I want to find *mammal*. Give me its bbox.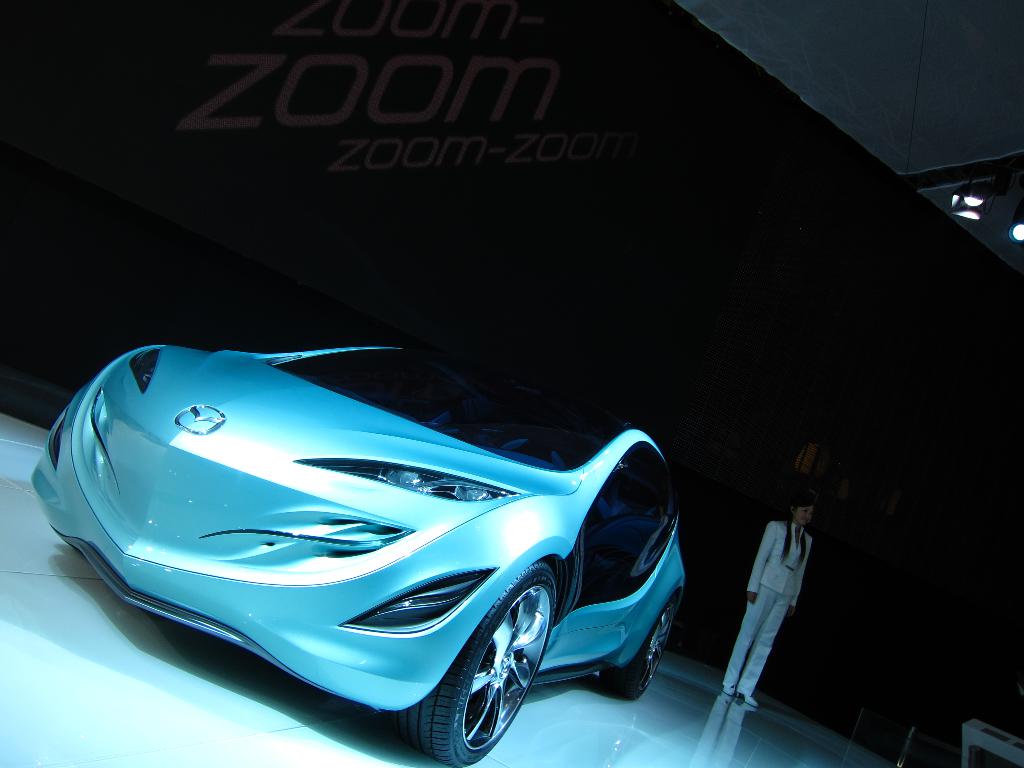
rect(749, 504, 808, 701).
